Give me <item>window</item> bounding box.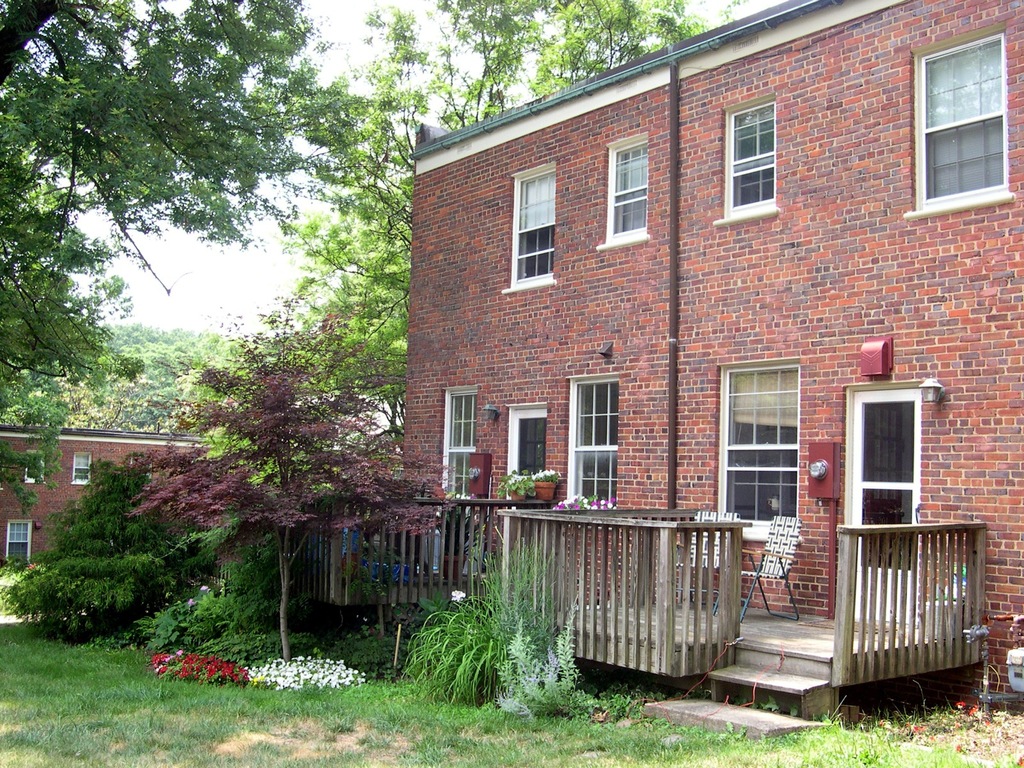
bbox(700, 99, 782, 228).
